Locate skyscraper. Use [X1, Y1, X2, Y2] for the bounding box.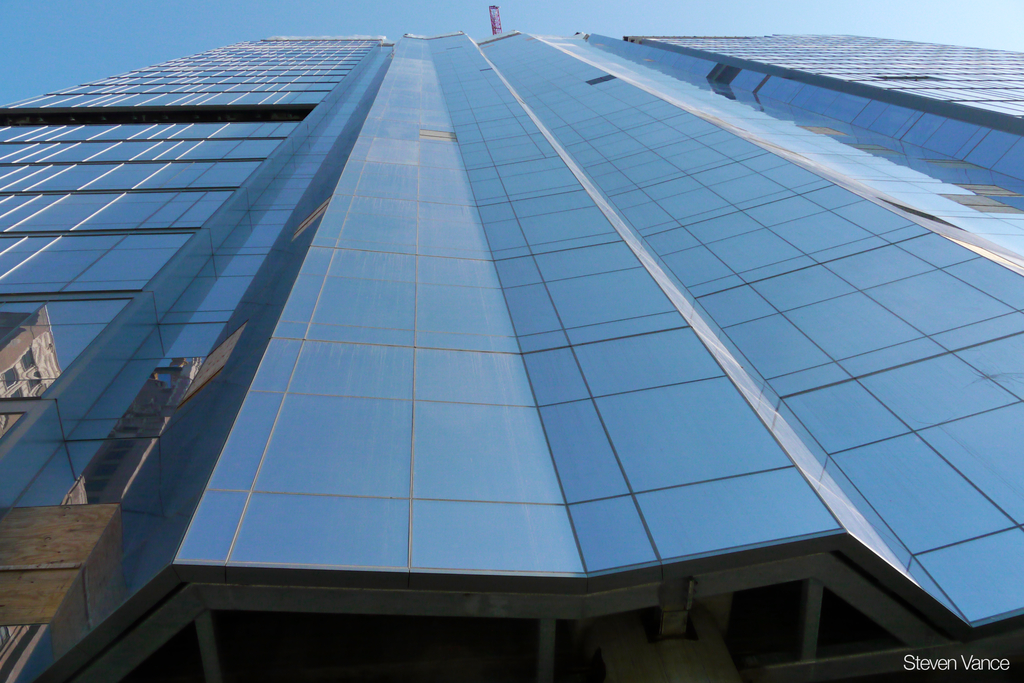
[939, 39, 1023, 682].
